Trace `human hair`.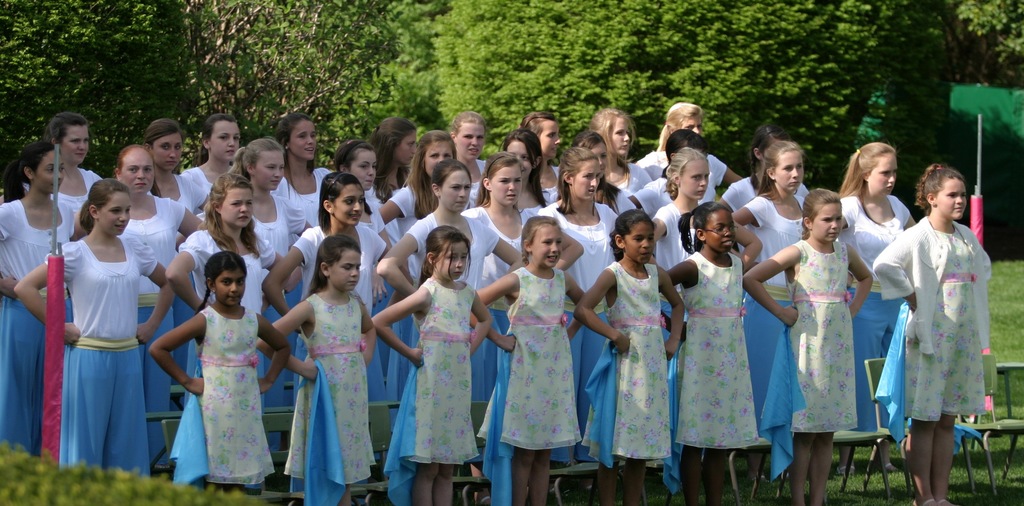
Traced to {"left": 417, "top": 226, "right": 472, "bottom": 288}.
